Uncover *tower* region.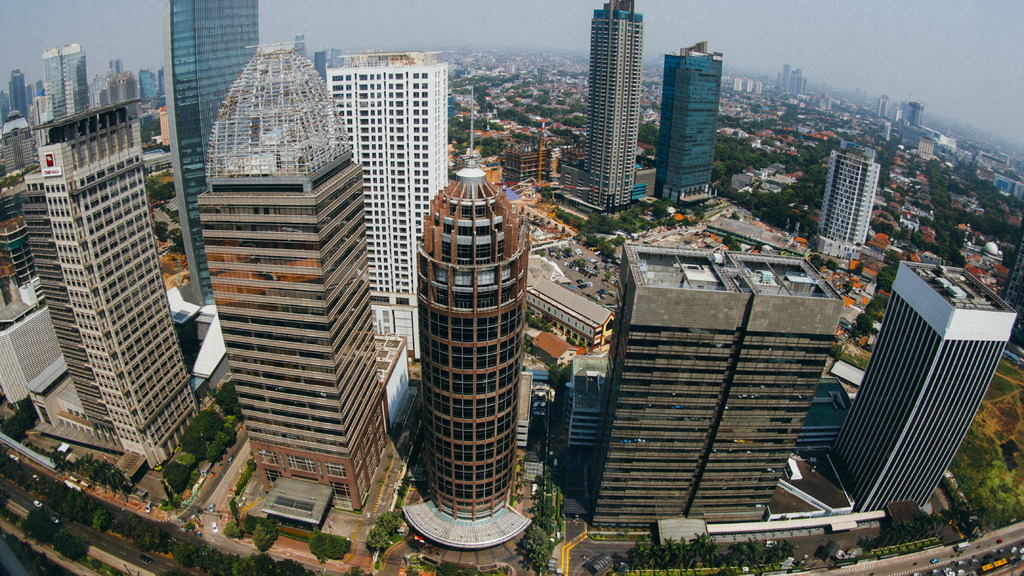
Uncovered: detection(661, 49, 724, 207).
